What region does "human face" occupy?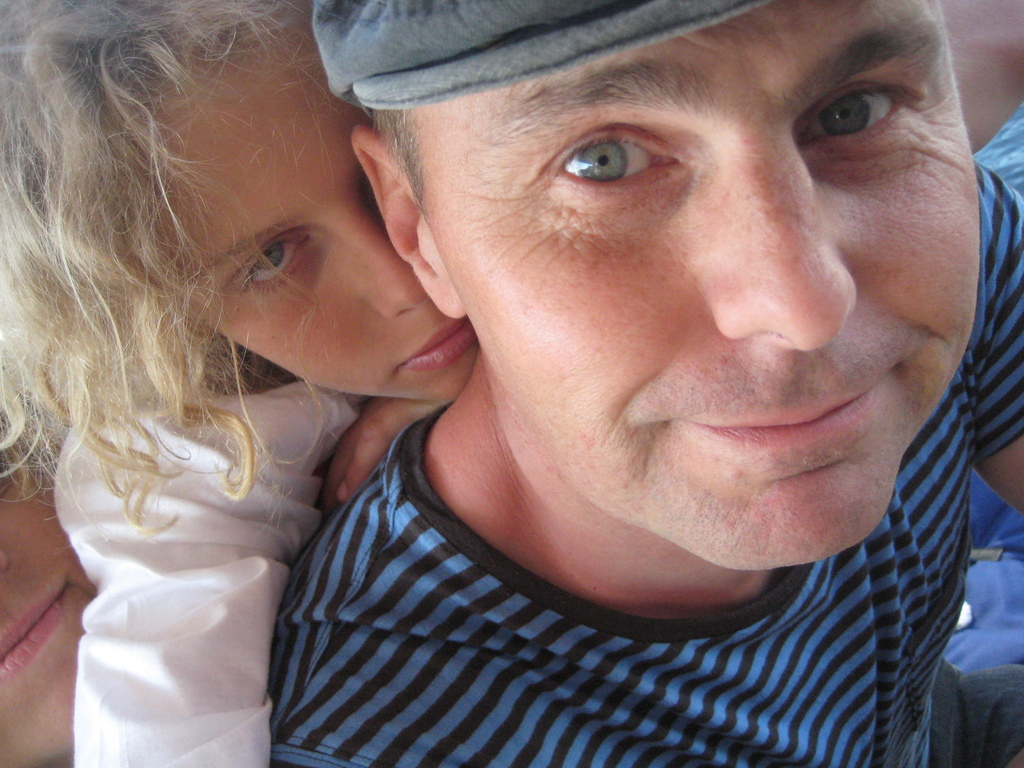
410/0/982/569.
